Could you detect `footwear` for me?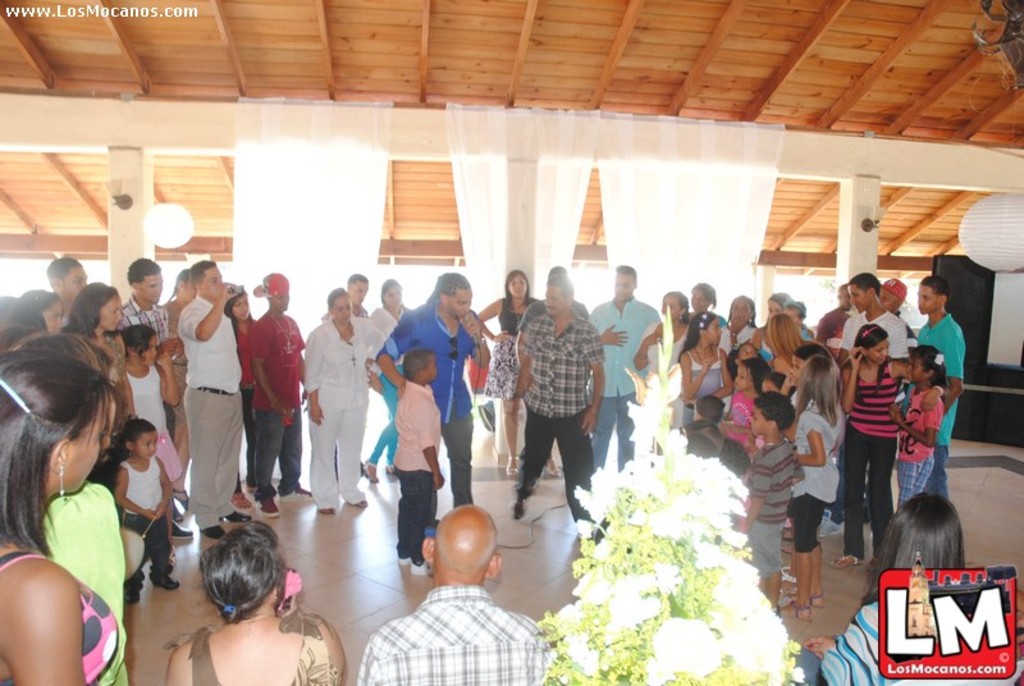
Detection result: [left=280, top=488, right=314, bottom=498].
